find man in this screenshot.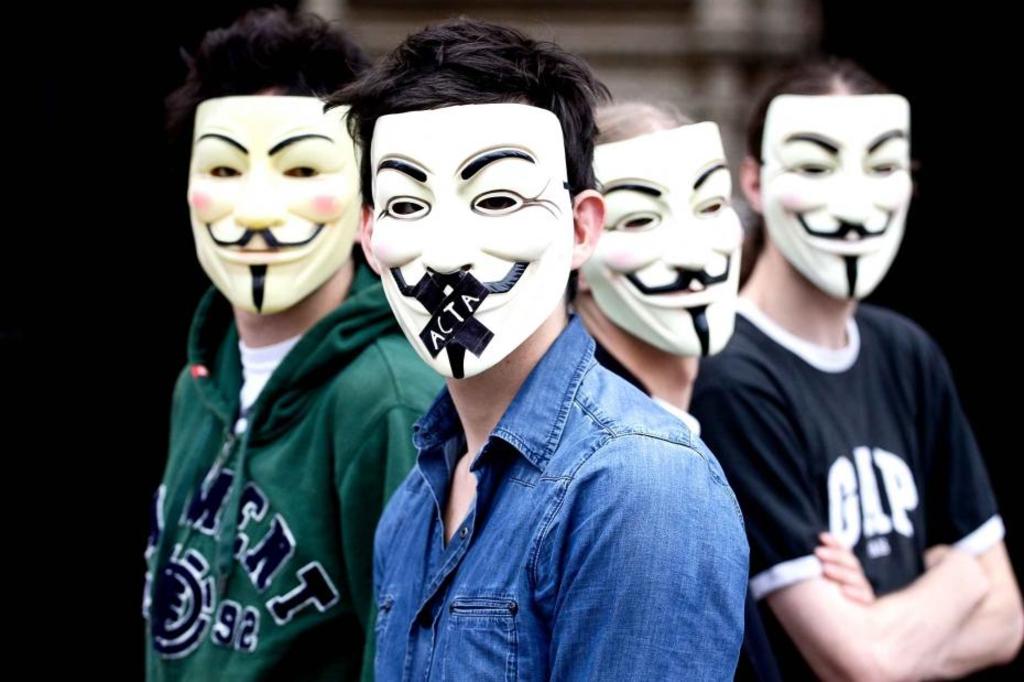
The bounding box for man is (569,90,745,434).
